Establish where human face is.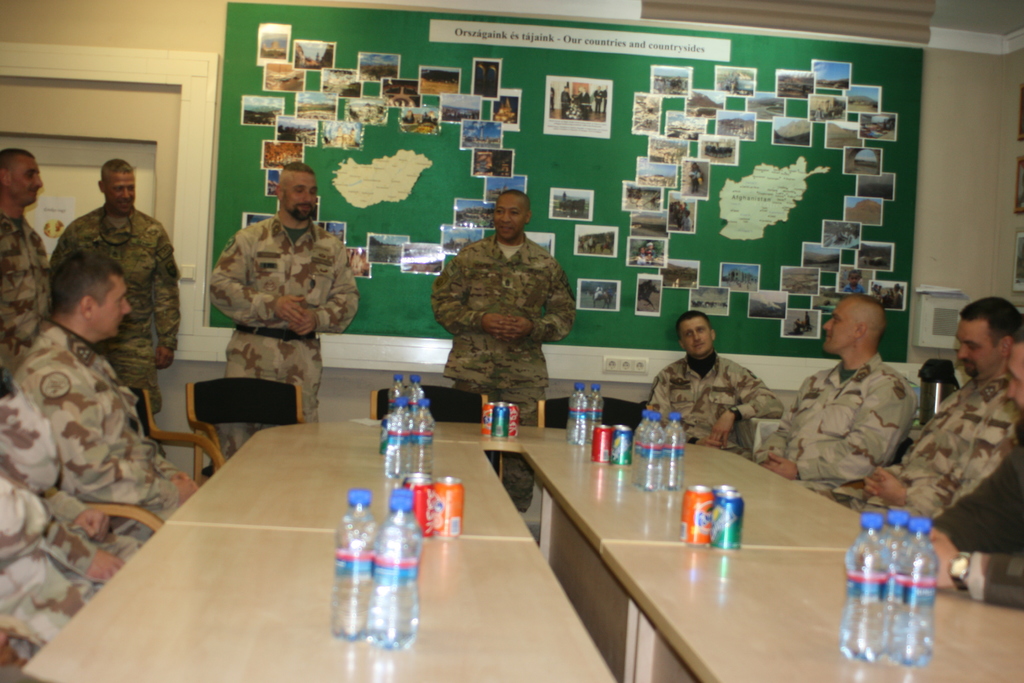
Established at {"left": 283, "top": 174, "right": 317, "bottom": 210}.
